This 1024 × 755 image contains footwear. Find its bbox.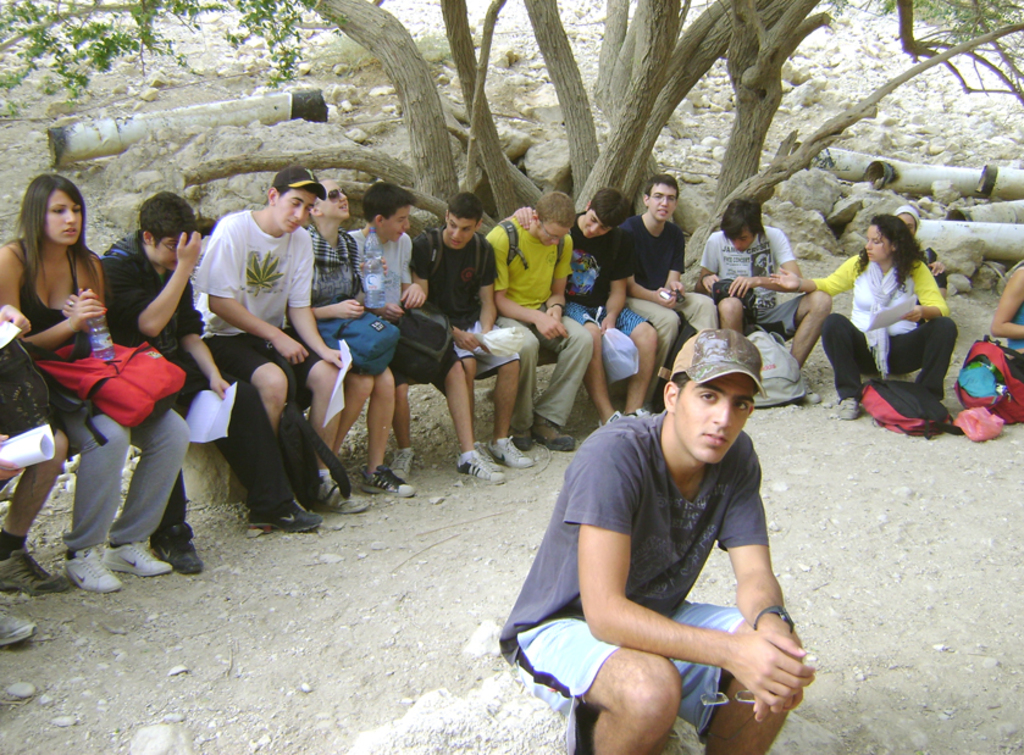
Rect(594, 409, 619, 427).
